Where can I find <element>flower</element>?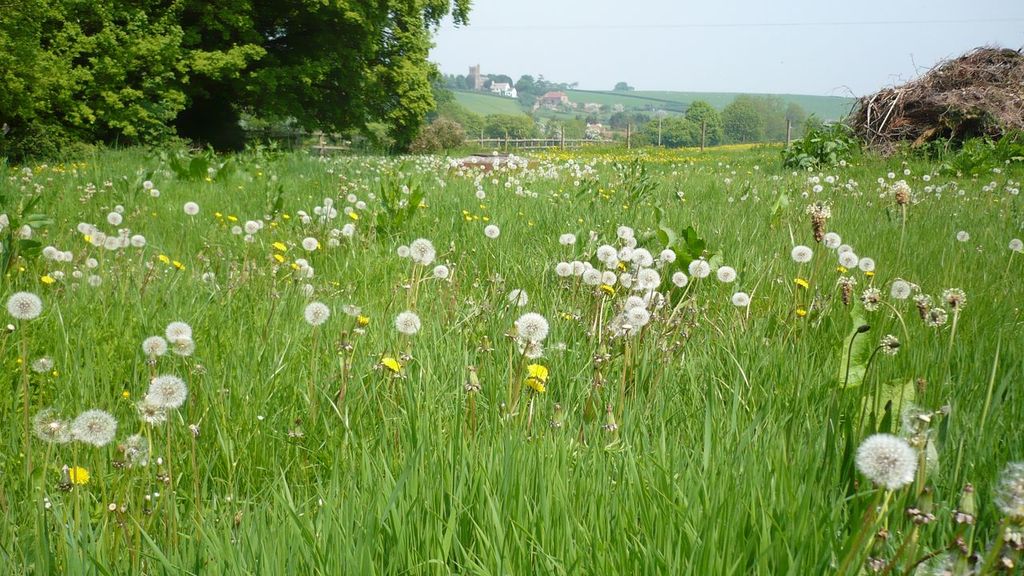
You can find it at {"left": 855, "top": 325, "right": 872, "bottom": 333}.
